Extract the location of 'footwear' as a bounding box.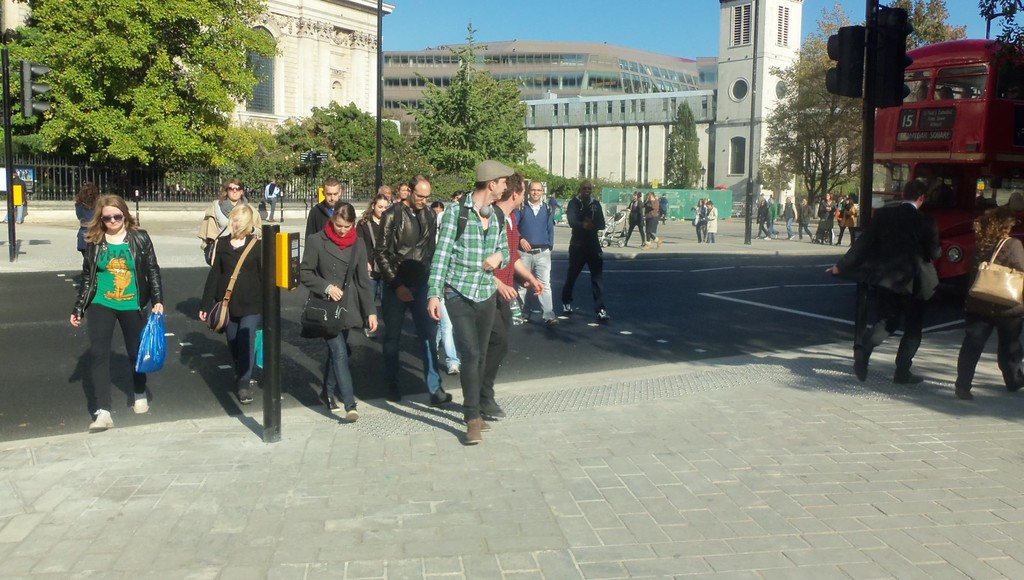
x1=787, y1=233, x2=795, y2=239.
